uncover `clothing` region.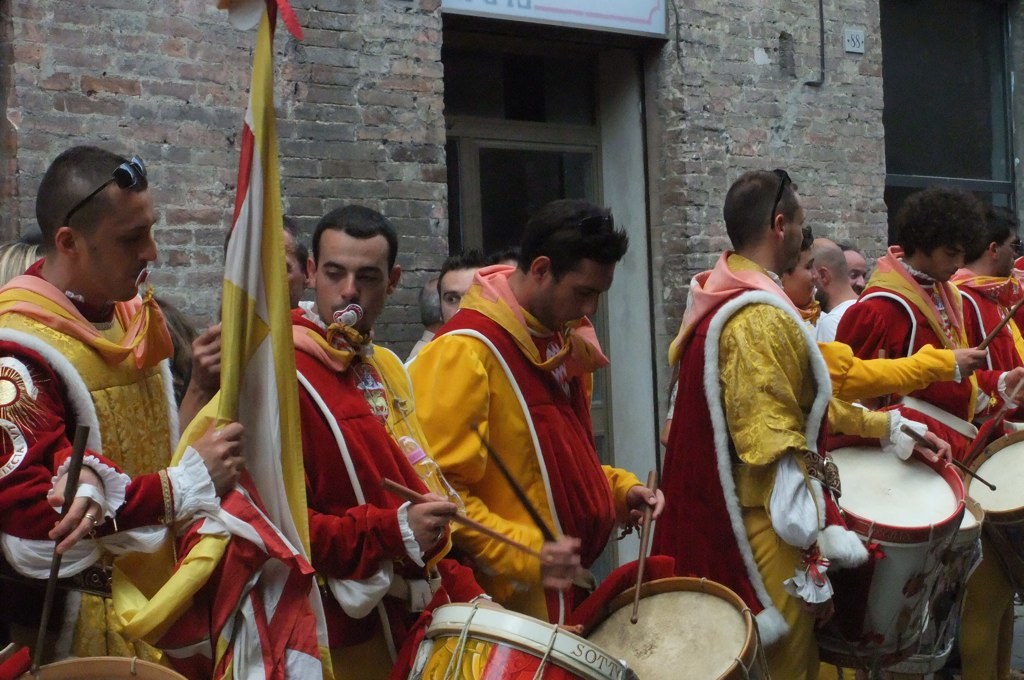
Uncovered: [289,301,536,679].
